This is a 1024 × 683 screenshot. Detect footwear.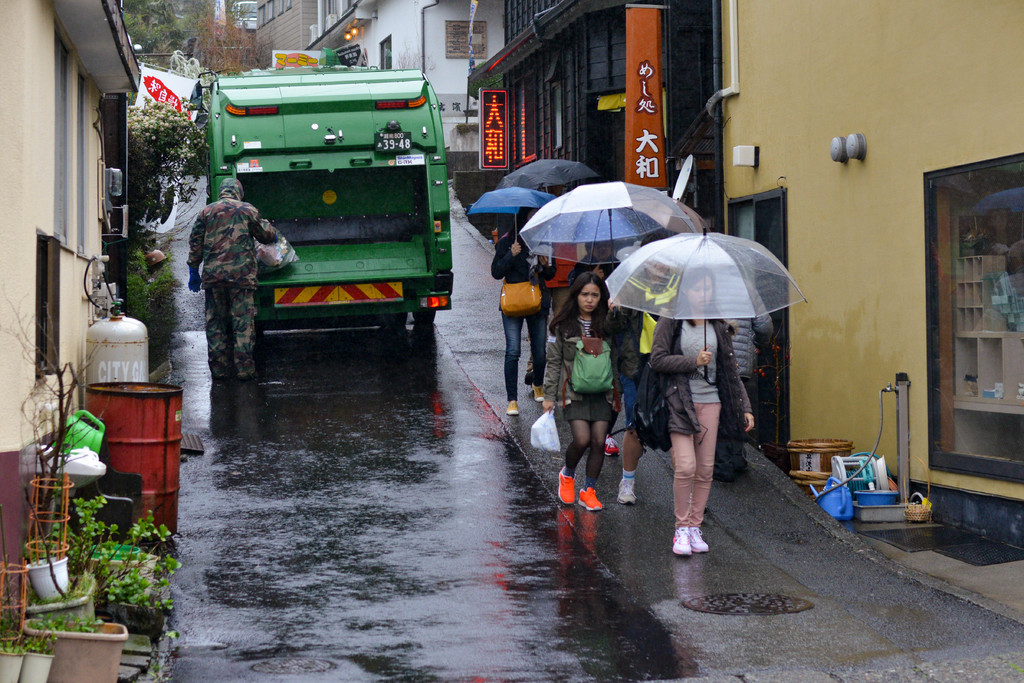
689 526 711 554.
